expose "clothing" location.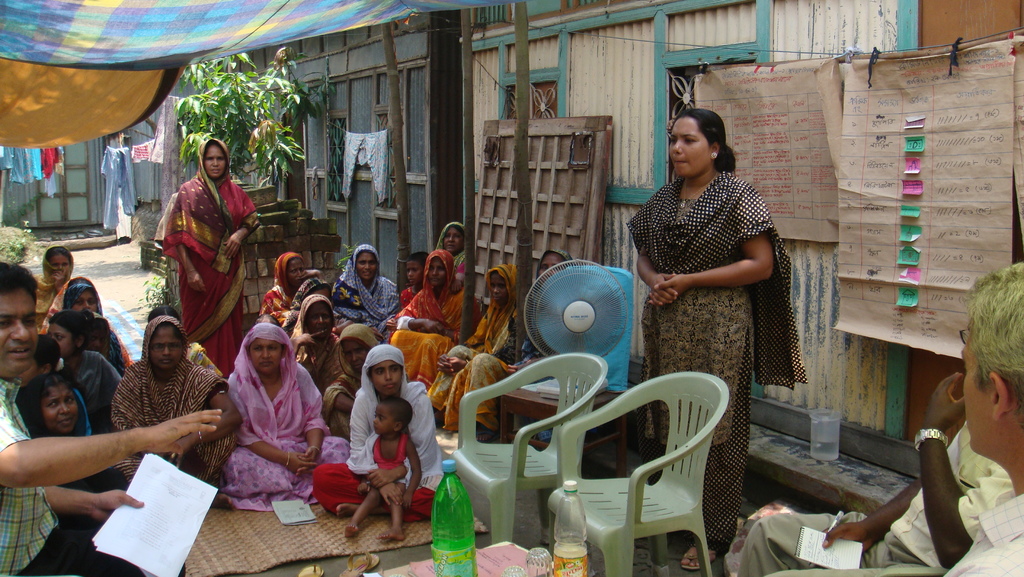
Exposed at l=69, t=348, r=120, b=428.
